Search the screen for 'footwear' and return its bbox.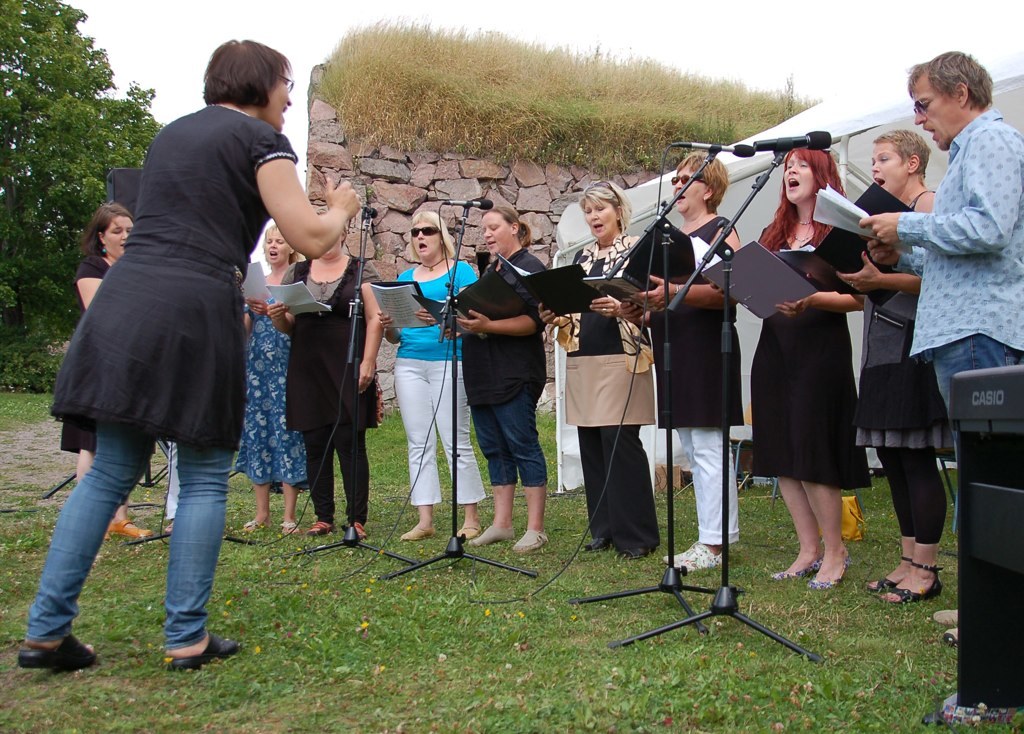
Found: (770,560,826,580).
